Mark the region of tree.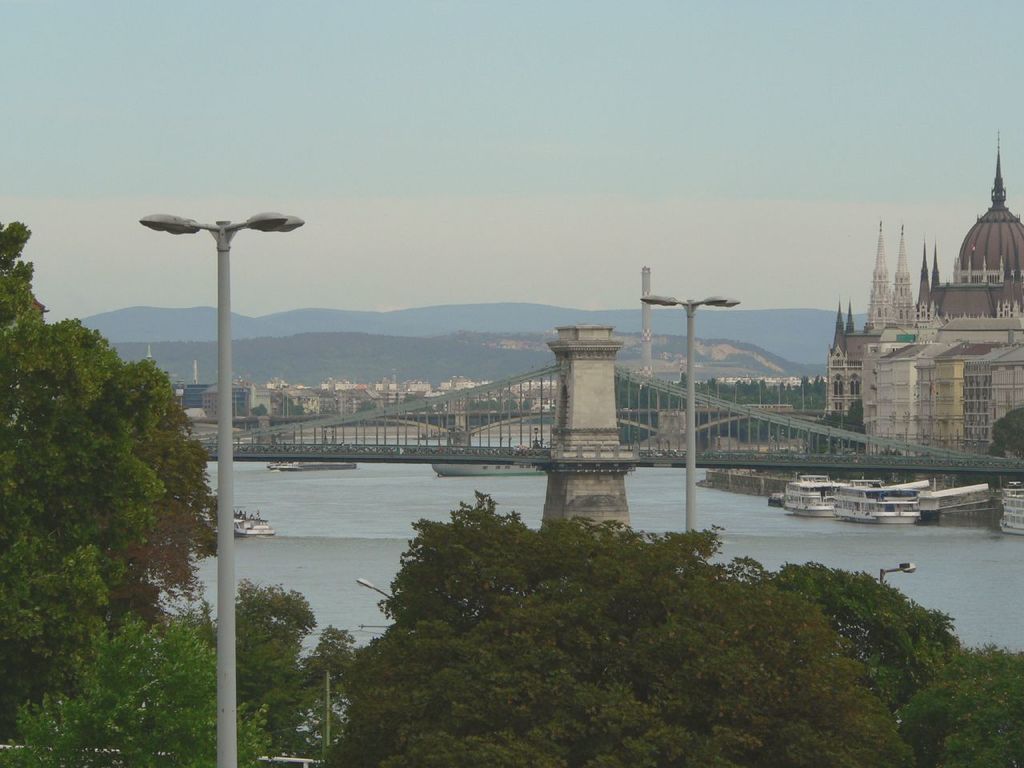
Region: x1=0, y1=215, x2=186, y2=738.
